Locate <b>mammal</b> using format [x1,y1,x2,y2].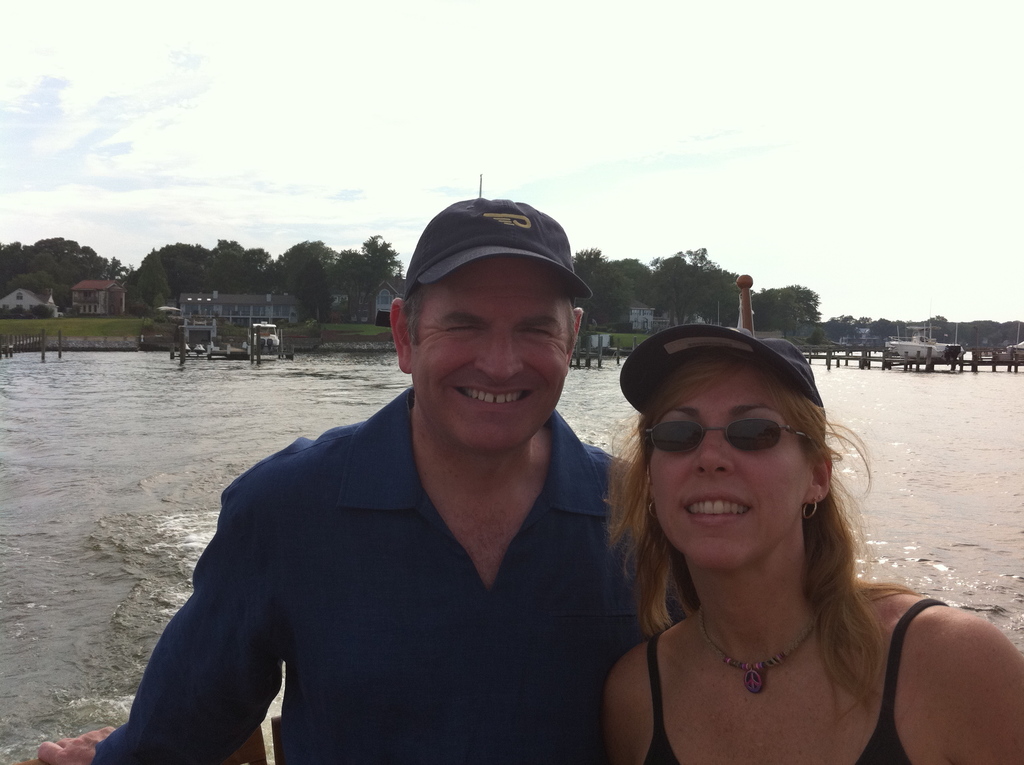
[35,196,686,764].
